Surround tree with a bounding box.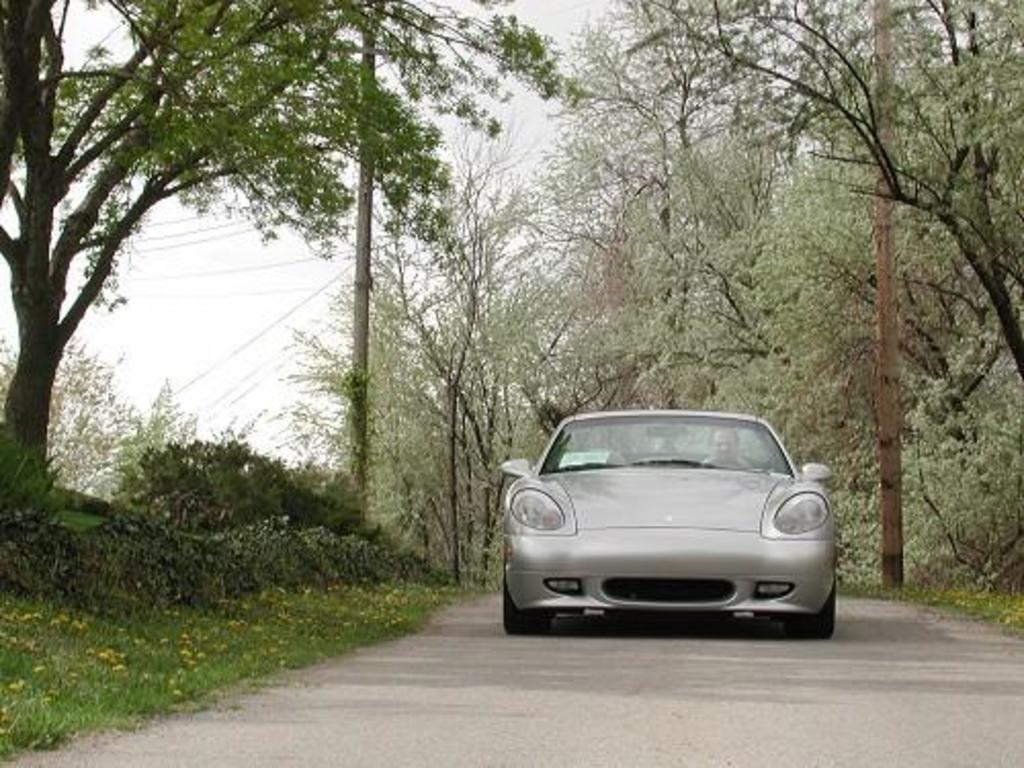
x1=485, y1=0, x2=678, y2=571.
